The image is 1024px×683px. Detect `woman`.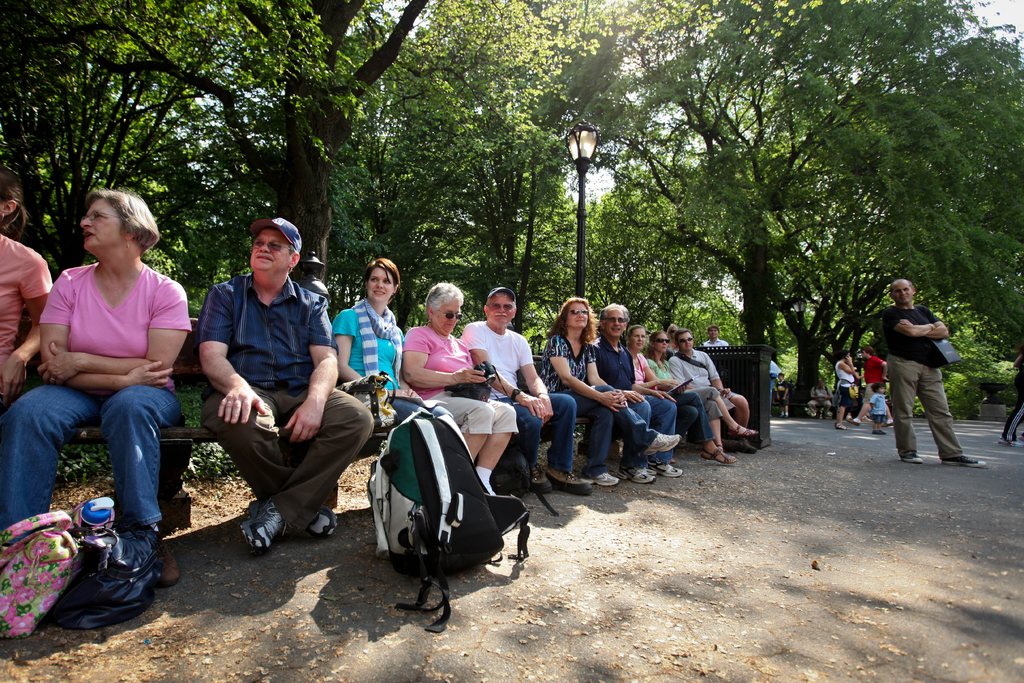
Detection: box(622, 315, 685, 490).
